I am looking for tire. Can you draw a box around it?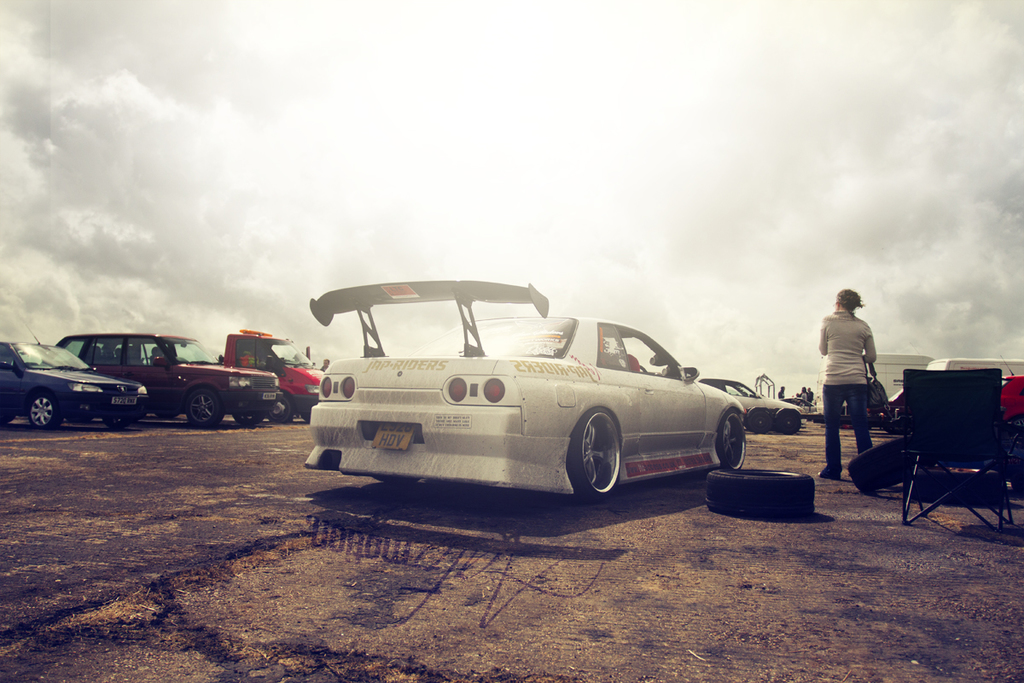
Sure, the bounding box is <bbox>843, 435, 942, 493</bbox>.
